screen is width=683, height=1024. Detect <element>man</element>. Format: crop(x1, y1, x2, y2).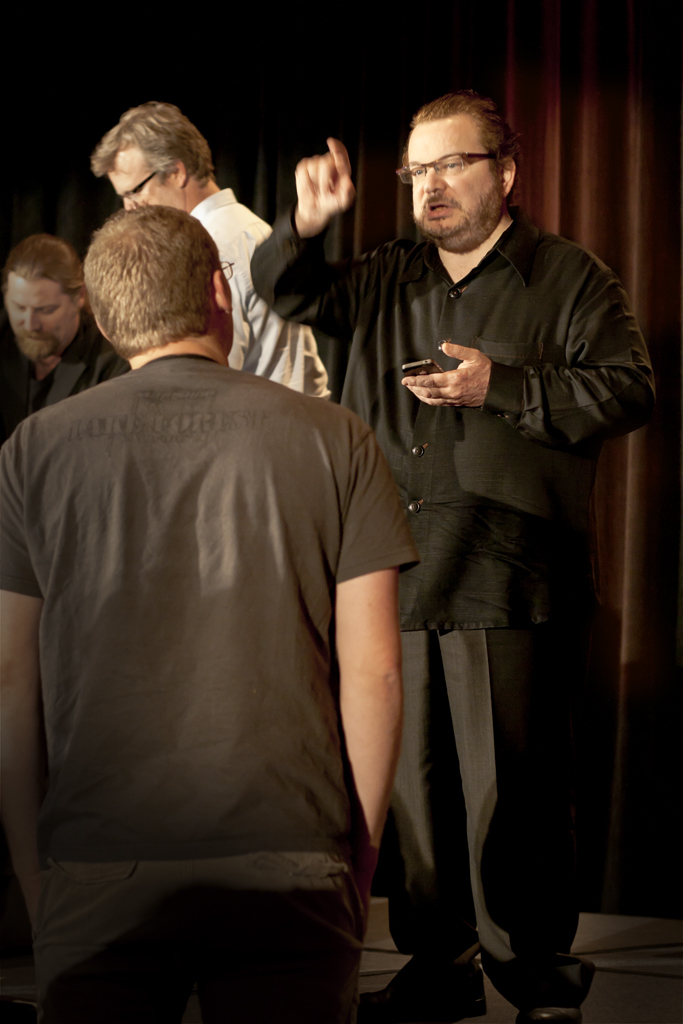
crop(89, 98, 334, 410).
